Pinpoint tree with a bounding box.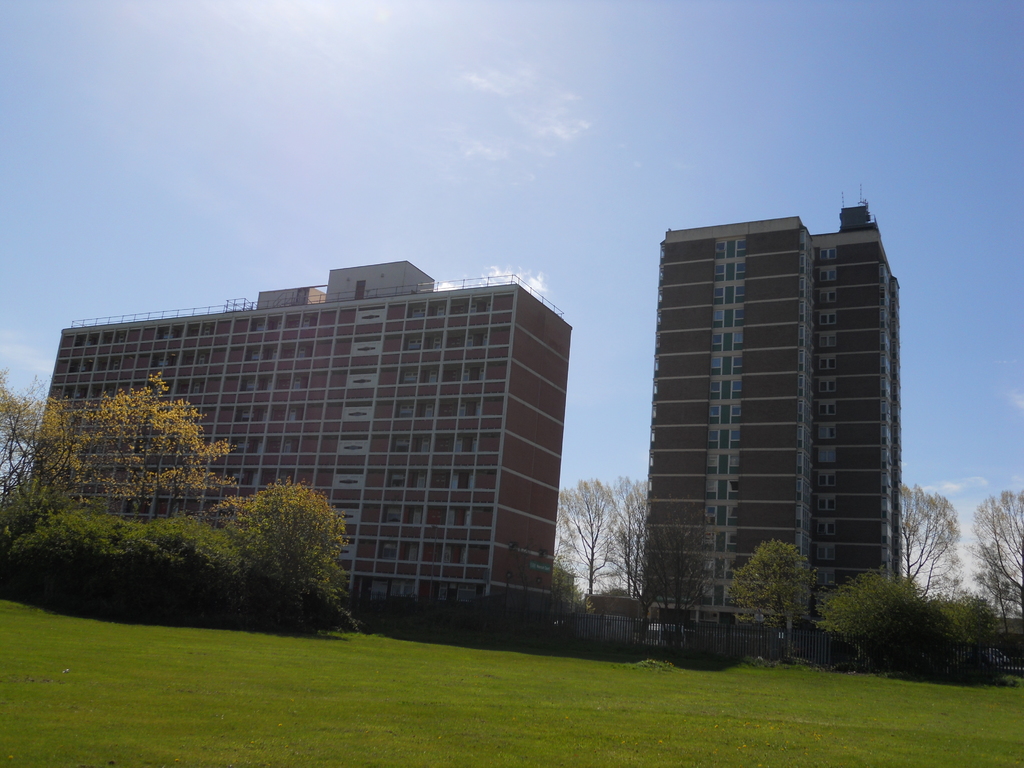
821:572:933:672.
